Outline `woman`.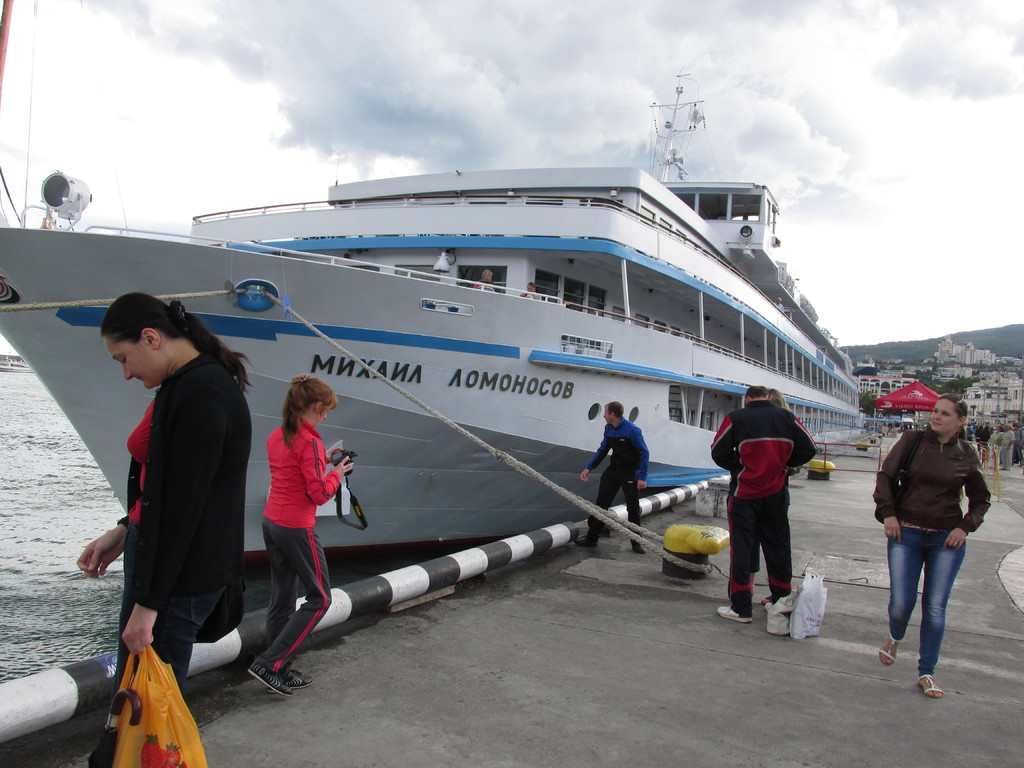
Outline: (239, 373, 360, 700).
